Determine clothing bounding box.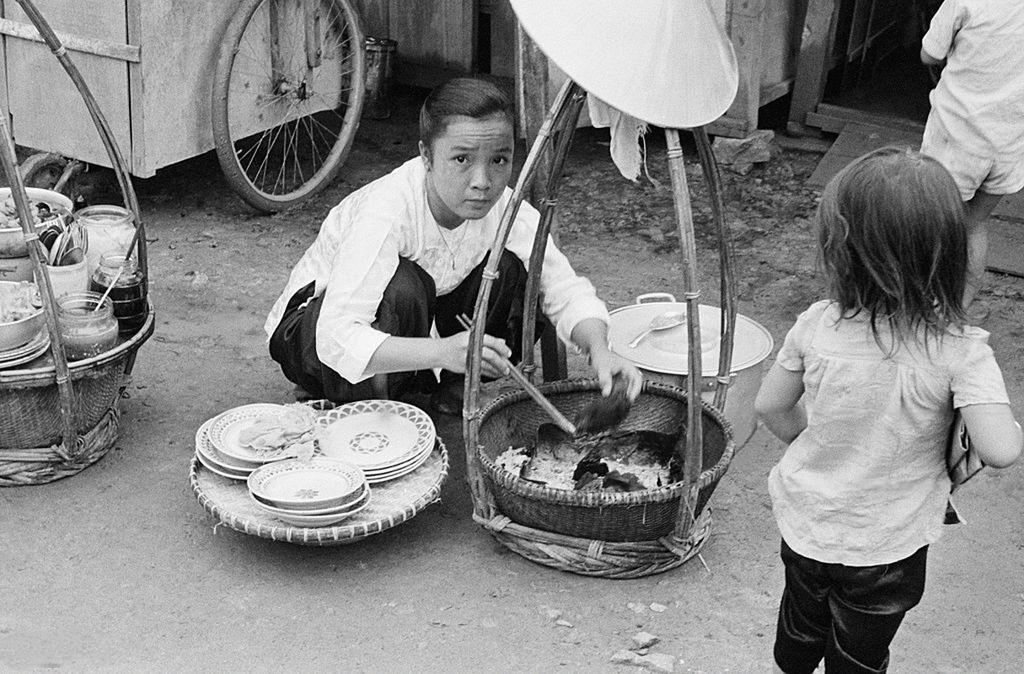
Determined: Rect(919, 0, 1023, 215).
